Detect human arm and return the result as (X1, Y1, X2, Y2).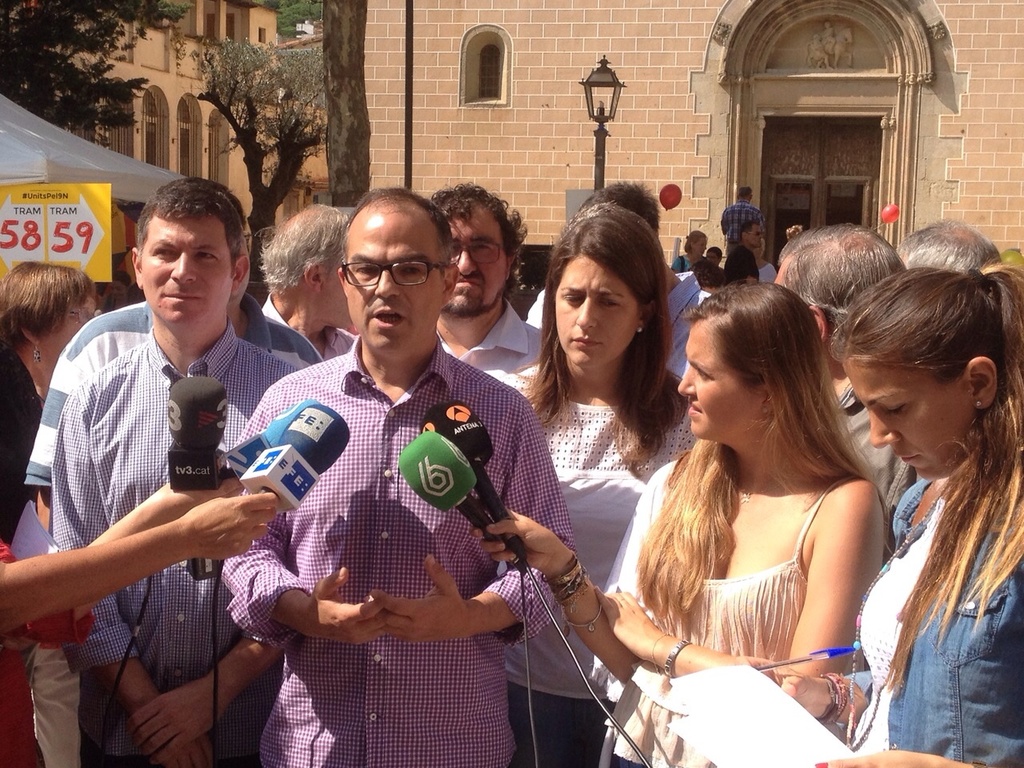
(48, 382, 214, 767).
